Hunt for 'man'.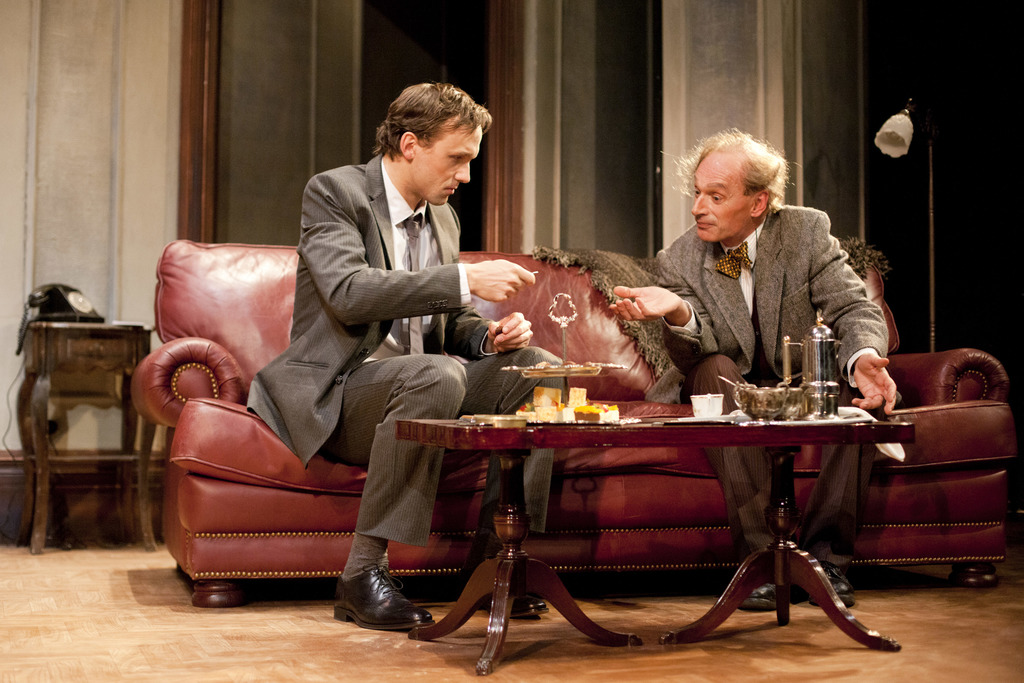
Hunted down at [left=605, top=128, right=902, bottom=608].
